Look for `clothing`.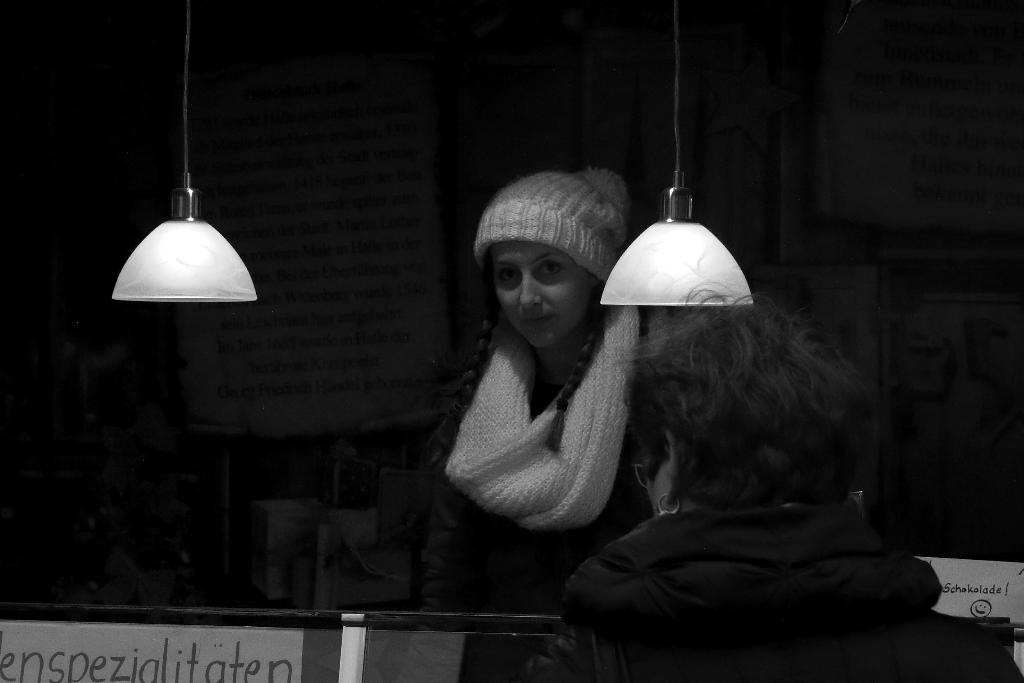
Found: {"x1": 557, "y1": 512, "x2": 1023, "y2": 682}.
